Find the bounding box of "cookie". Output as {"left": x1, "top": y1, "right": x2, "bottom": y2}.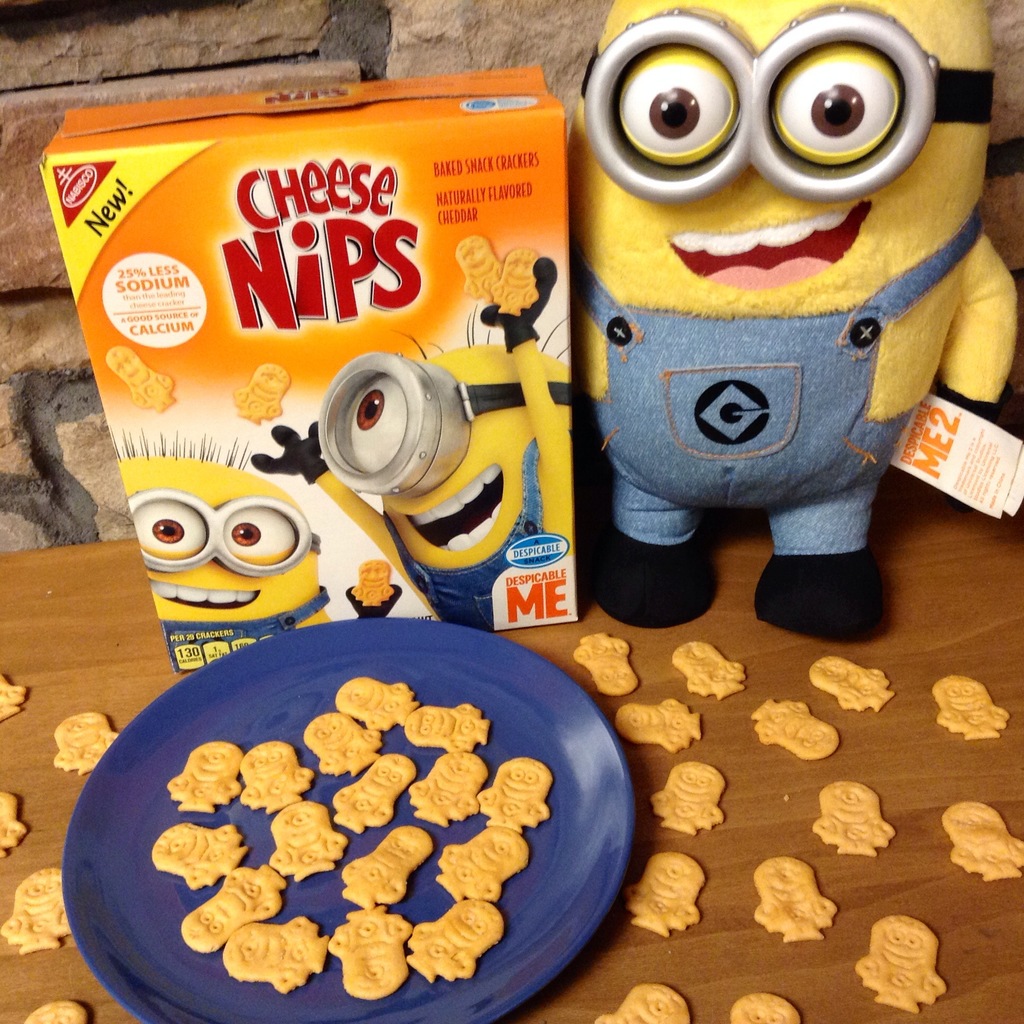
{"left": 106, "top": 346, "right": 175, "bottom": 419}.
